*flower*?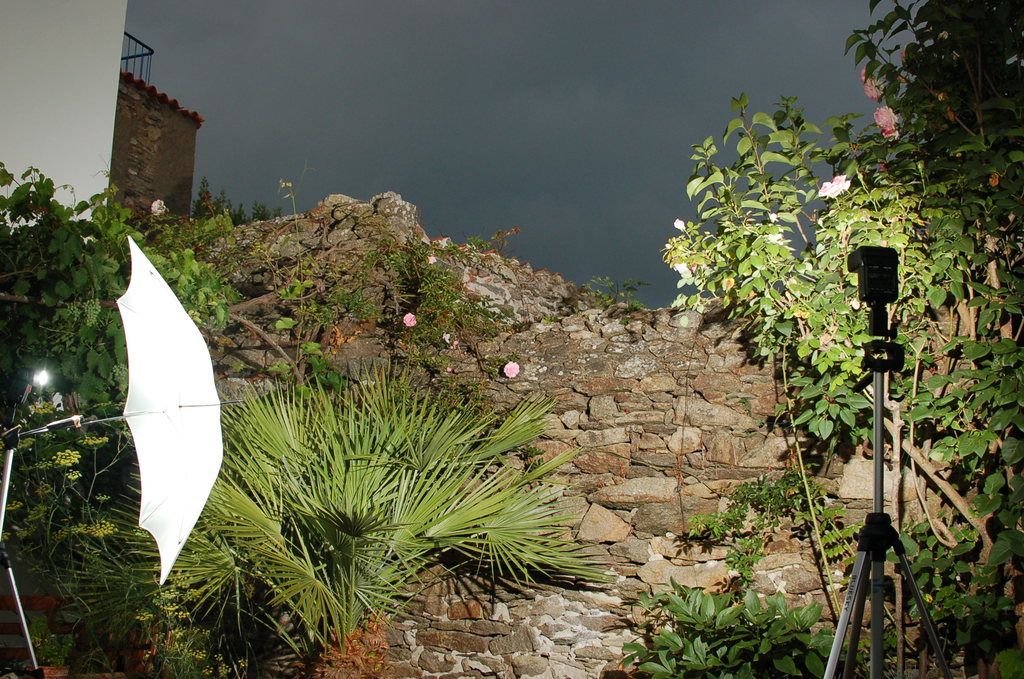
<bbox>987, 173, 1000, 188</bbox>
